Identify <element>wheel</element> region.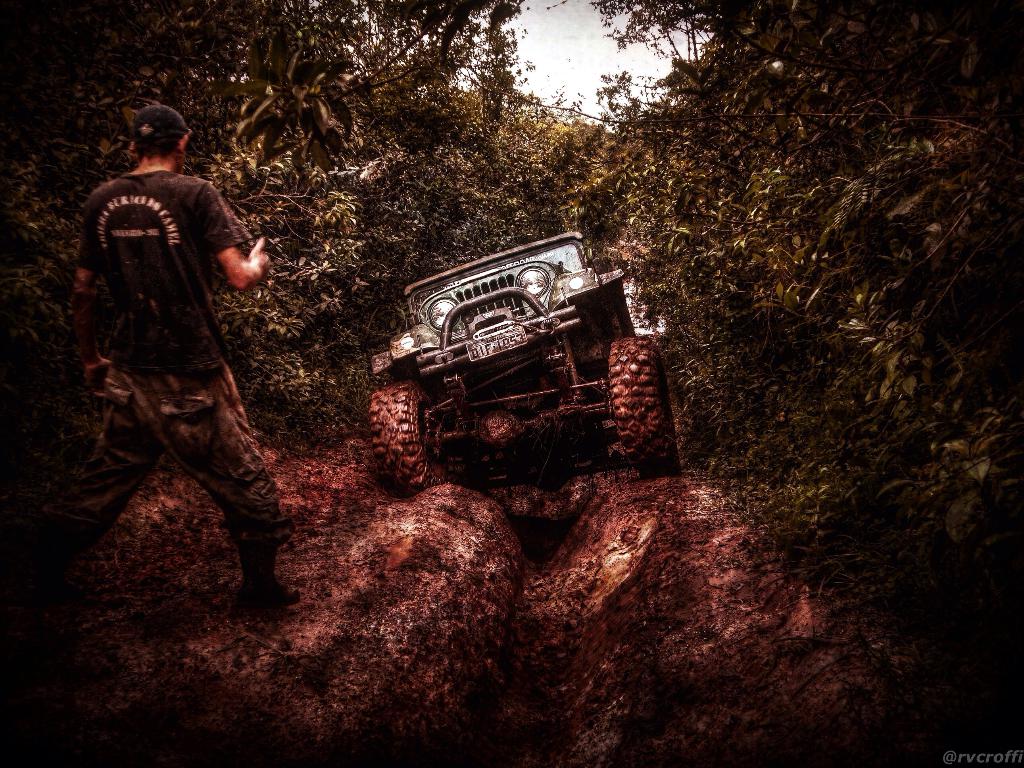
Region: {"x1": 374, "y1": 381, "x2": 452, "y2": 495}.
